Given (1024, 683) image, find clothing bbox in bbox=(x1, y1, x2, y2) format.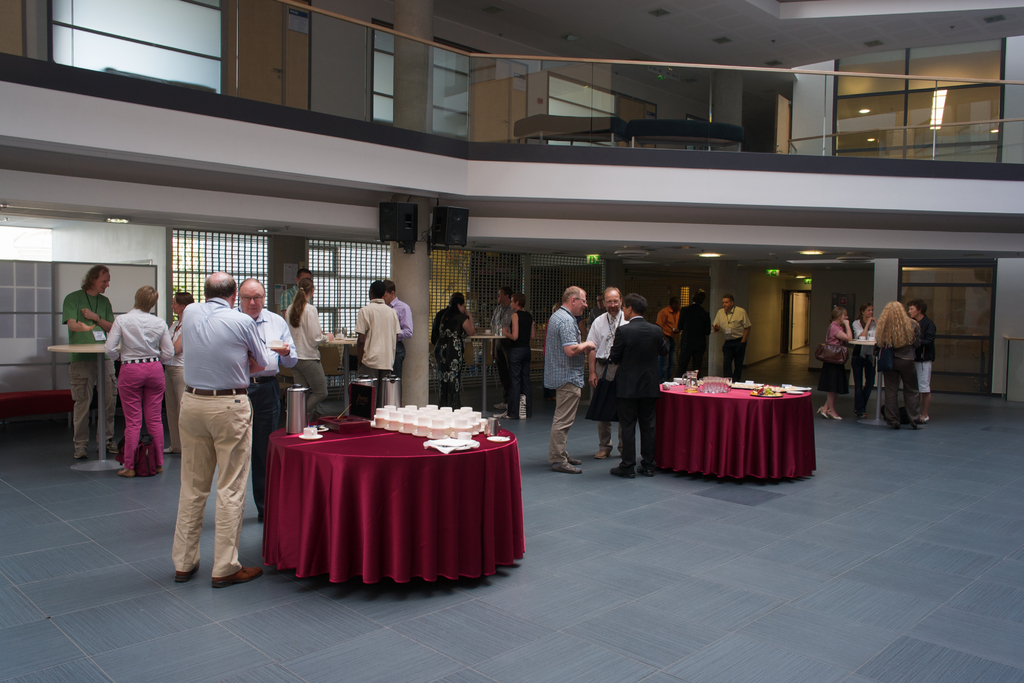
bbox=(876, 317, 919, 420).
